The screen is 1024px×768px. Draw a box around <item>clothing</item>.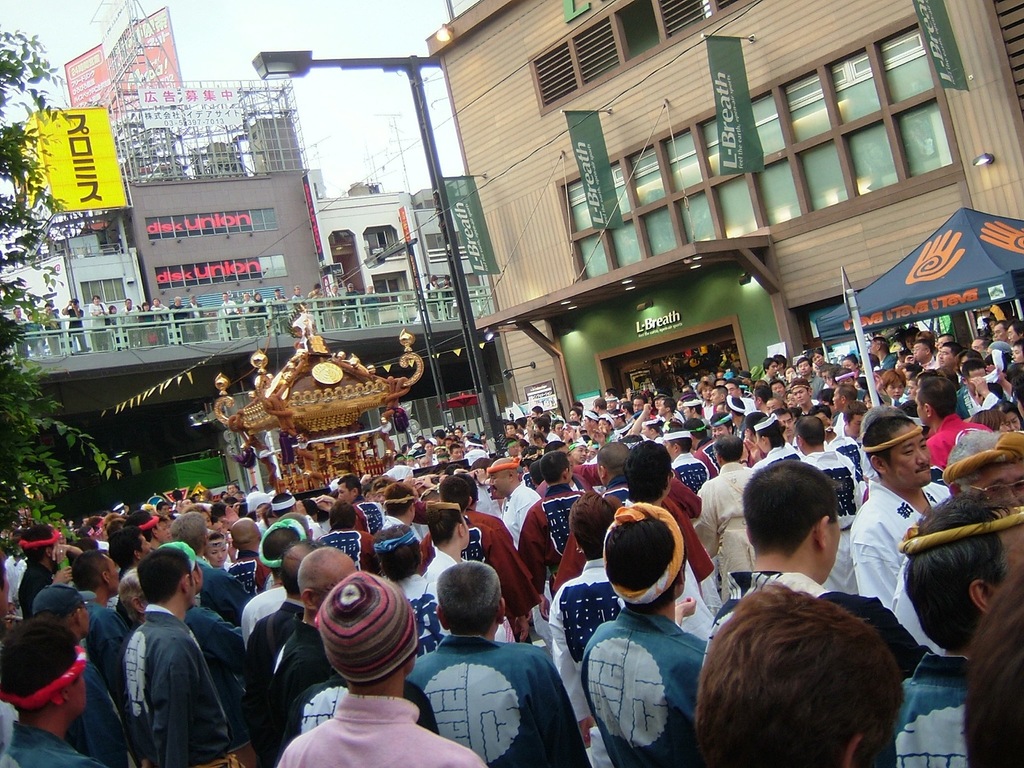
<bbox>506, 486, 544, 536</bbox>.
